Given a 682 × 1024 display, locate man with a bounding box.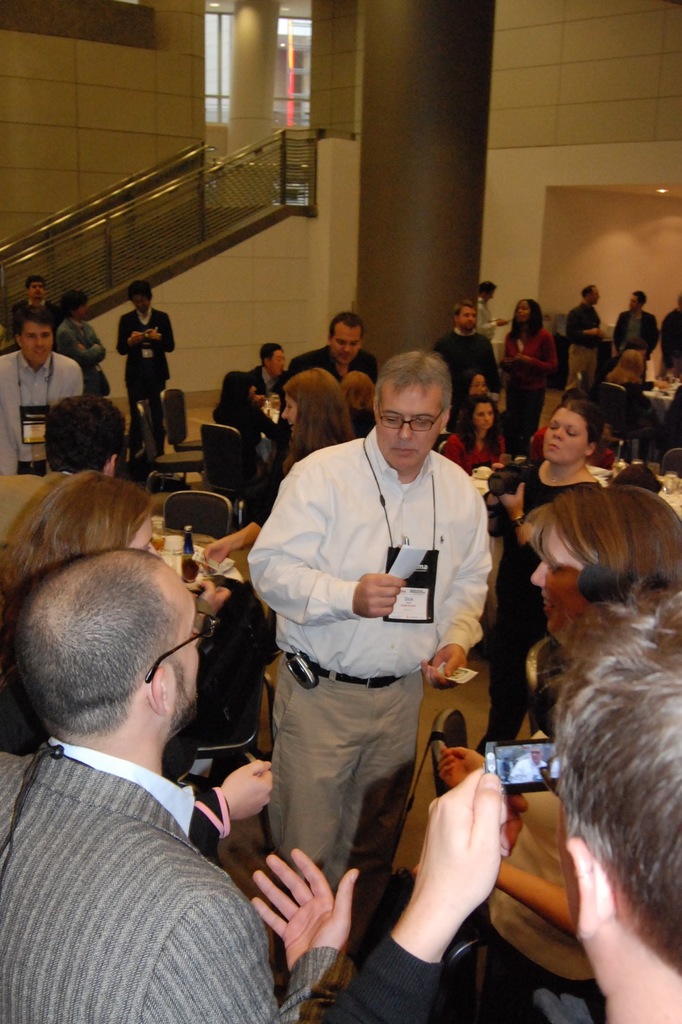
Located: 10 273 60 344.
